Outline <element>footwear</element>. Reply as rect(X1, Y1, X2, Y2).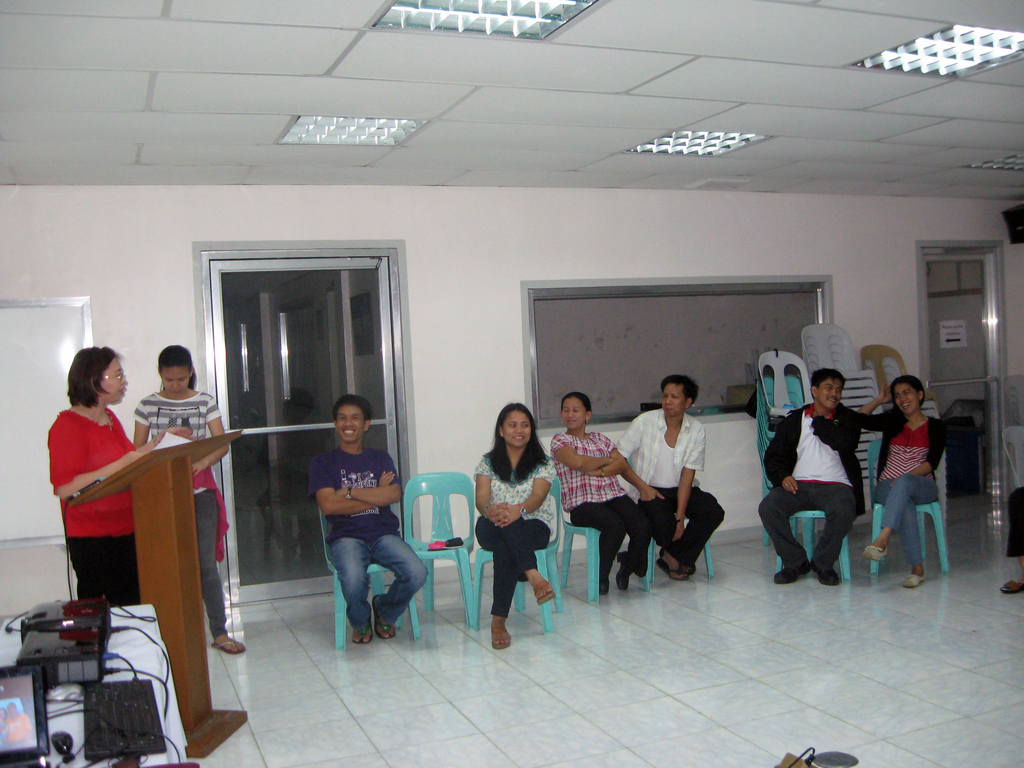
rect(684, 558, 697, 579).
